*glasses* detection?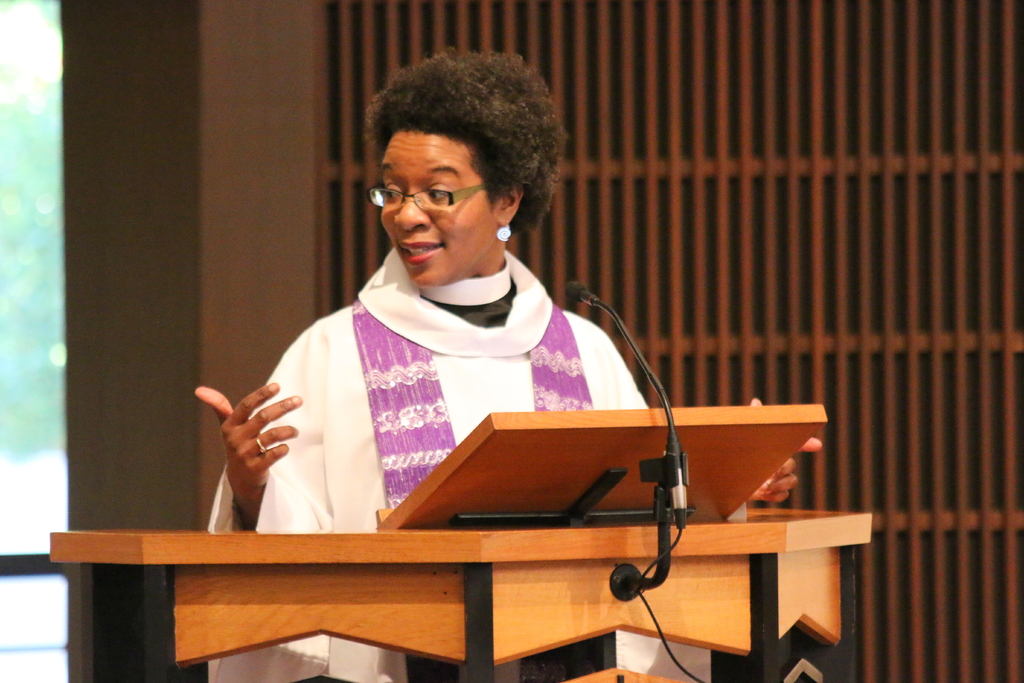
367:185:489:211
